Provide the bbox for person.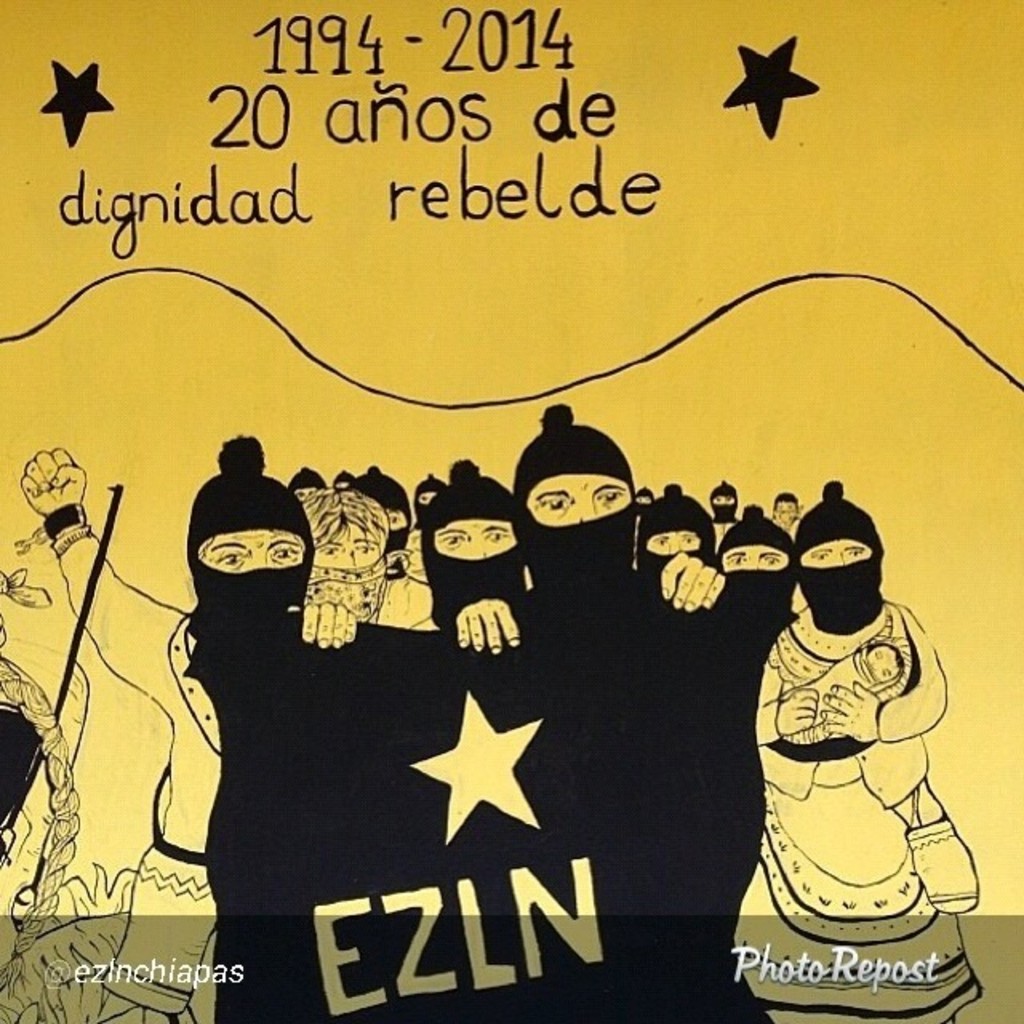
left=314, top=522, right=387, bottom=565.
